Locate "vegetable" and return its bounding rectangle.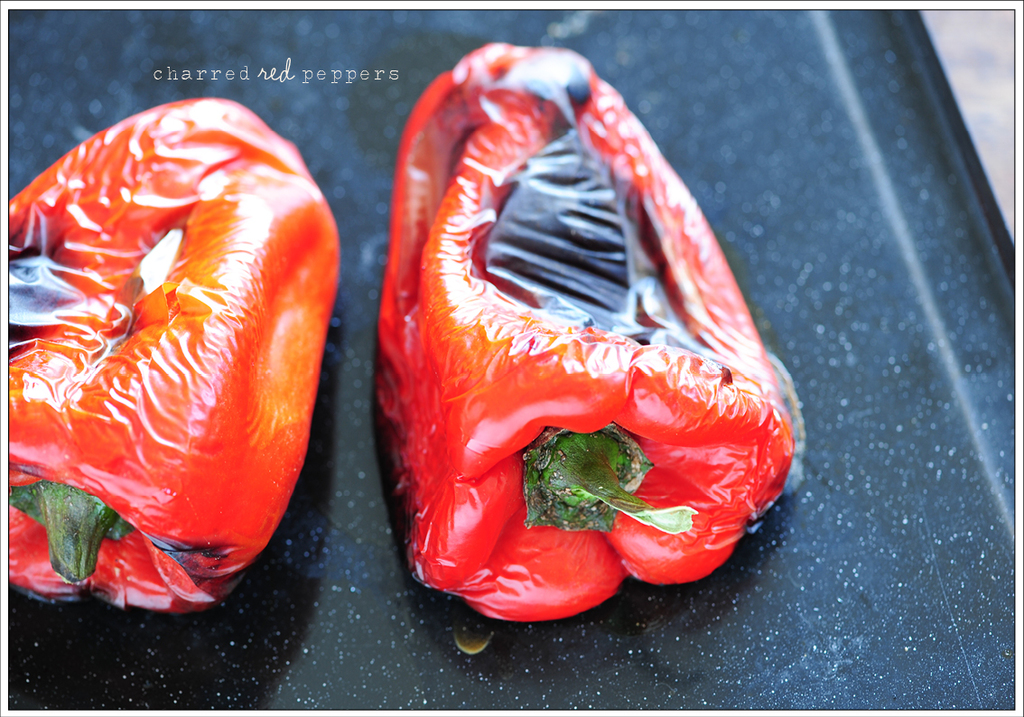
[373, 109, 777, 638].
